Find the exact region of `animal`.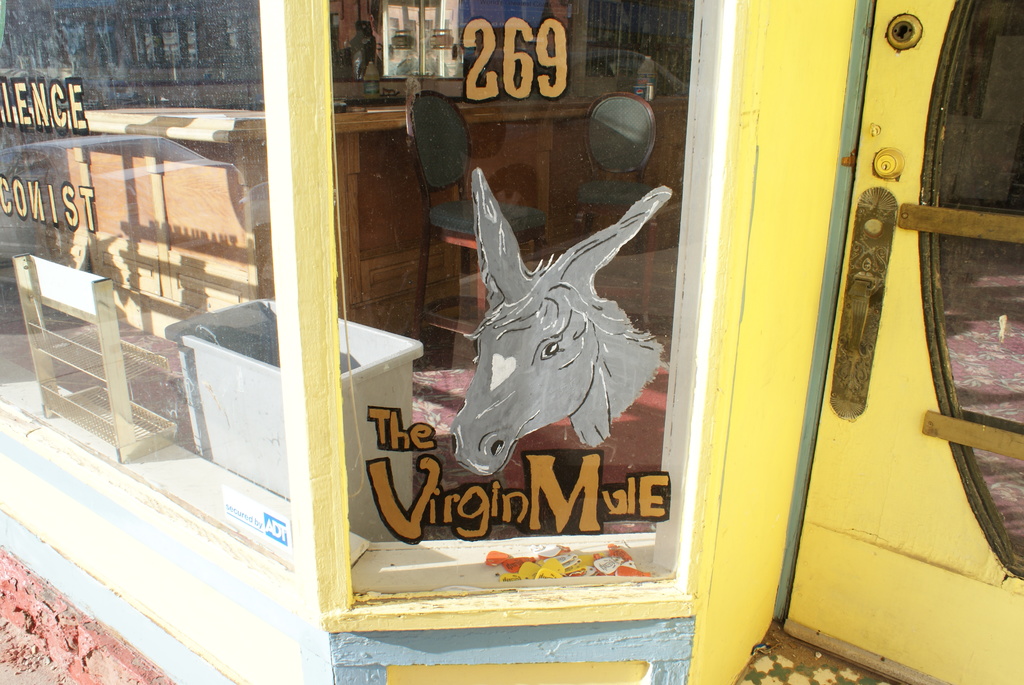
Exact region: <bbox>447, 164, 676, 480</bbox>.
